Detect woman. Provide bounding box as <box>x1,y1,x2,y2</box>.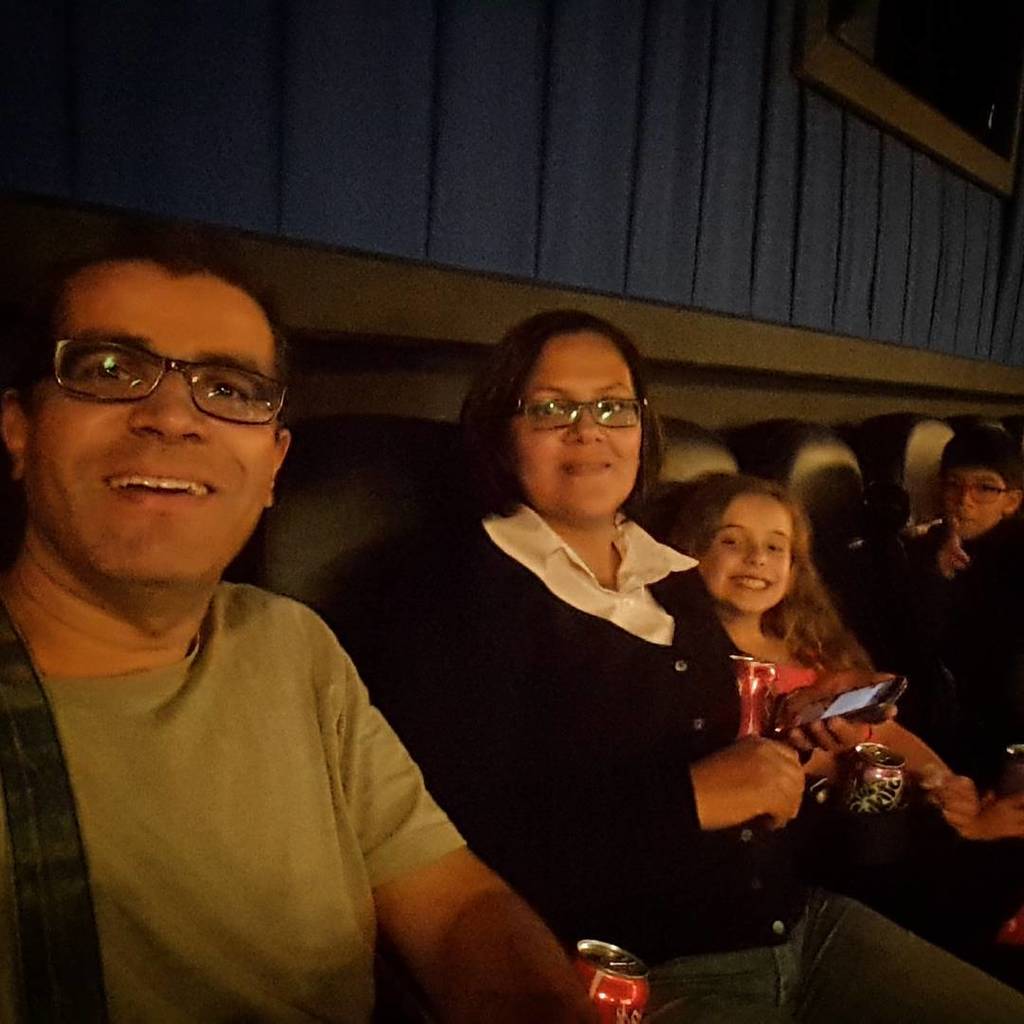
<box>392,304,1023,1023</box>.
